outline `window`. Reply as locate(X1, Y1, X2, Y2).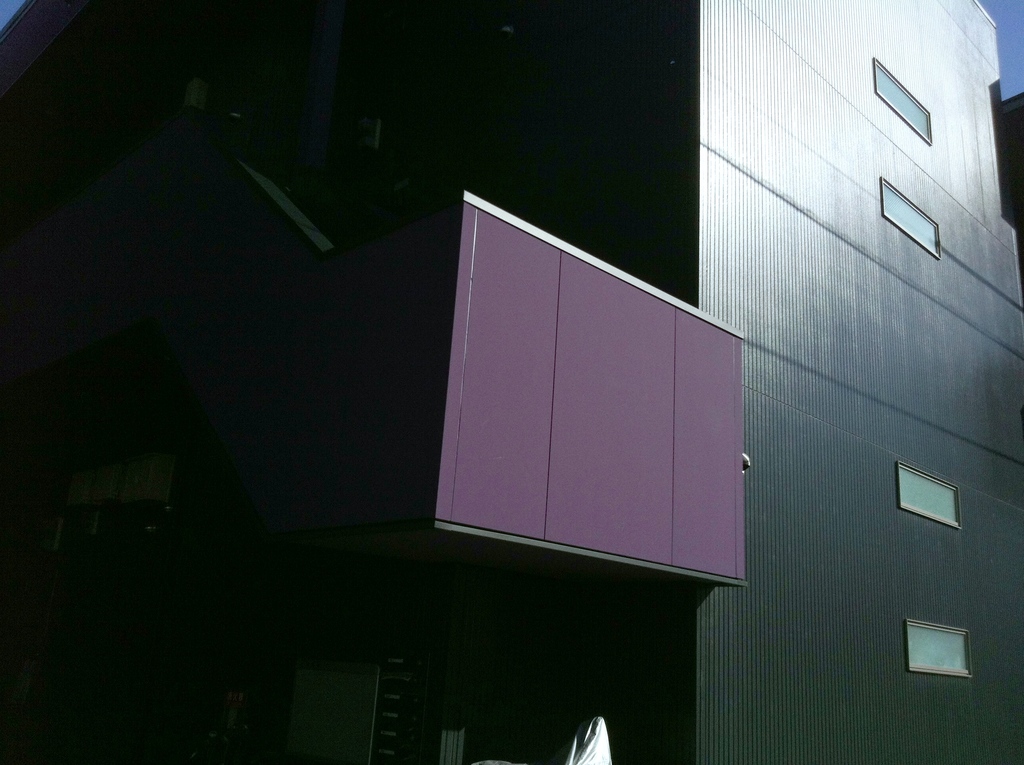
locate(901, 622, 973, 676).
